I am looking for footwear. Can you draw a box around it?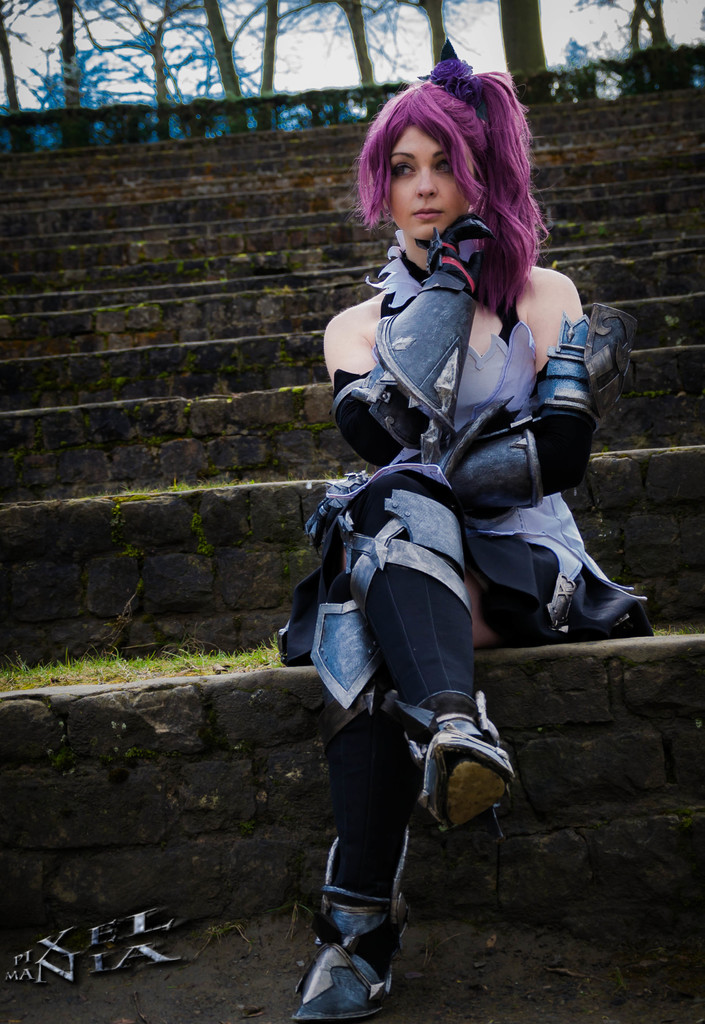
Sure, the bounding box is bbox=[303, 898, 399, 1018].
